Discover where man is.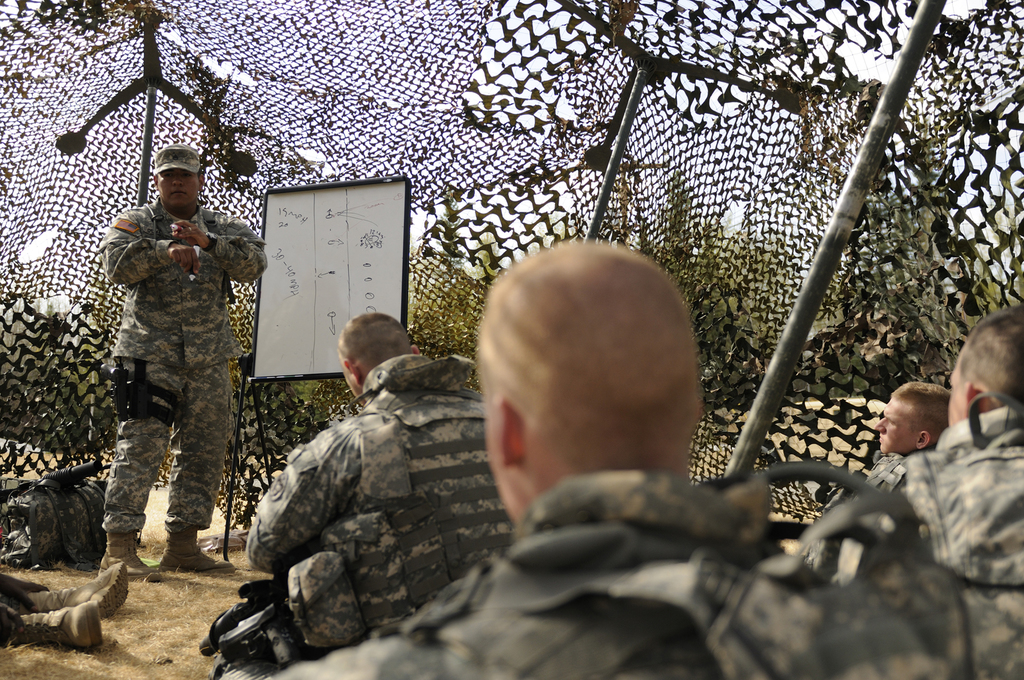
Discovered at bbox(873, 376, 953, 458).
